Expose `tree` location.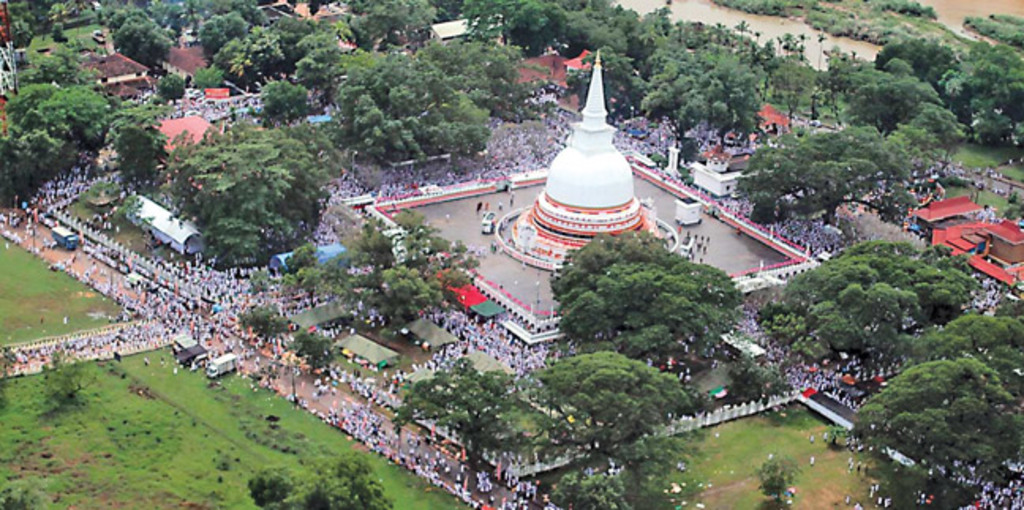
Exposed at bbox(43, 0, 68, 41).
